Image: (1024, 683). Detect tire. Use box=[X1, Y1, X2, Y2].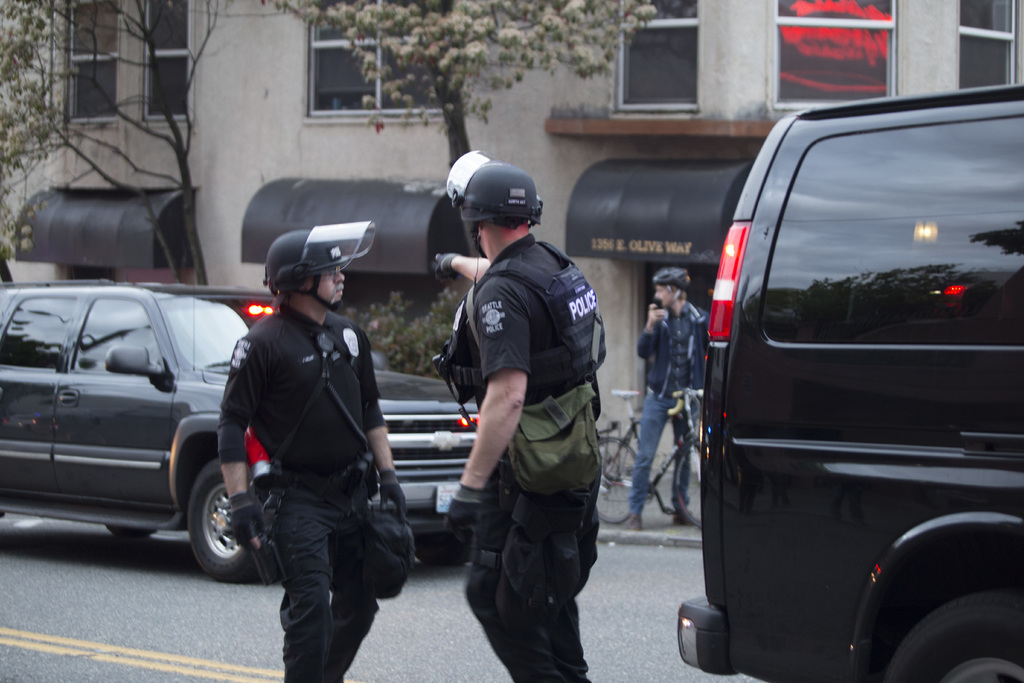
box=[586, 436, 640, 524].
